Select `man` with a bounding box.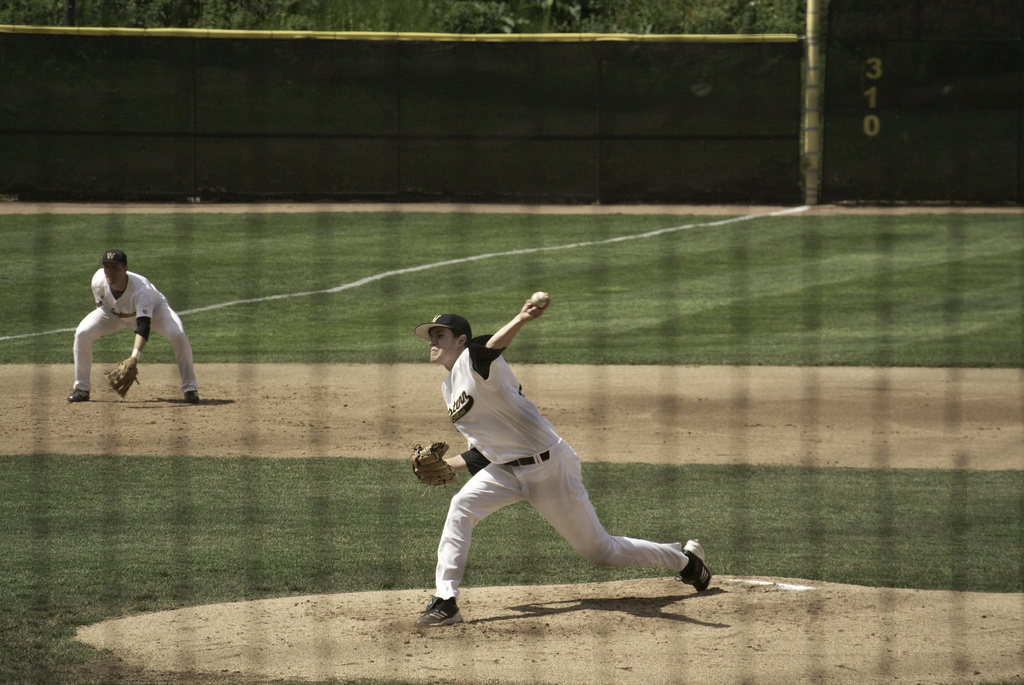
select_region(414, 288, 710, 628).
